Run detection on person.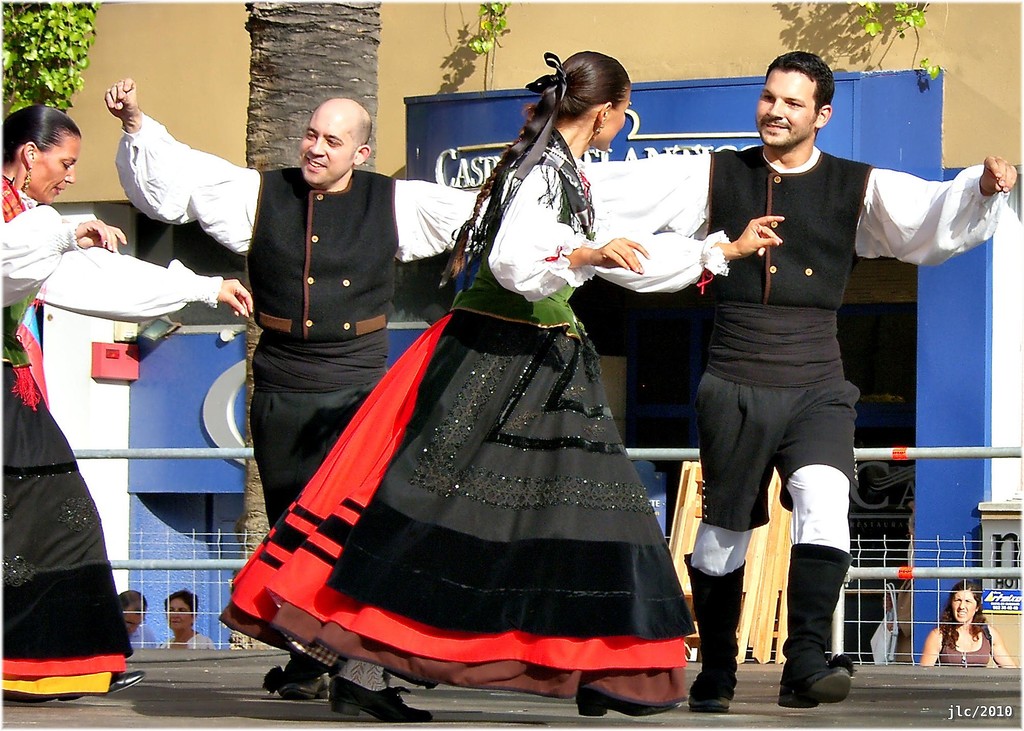
Result: bbox=(119, 589, 152, 648).
